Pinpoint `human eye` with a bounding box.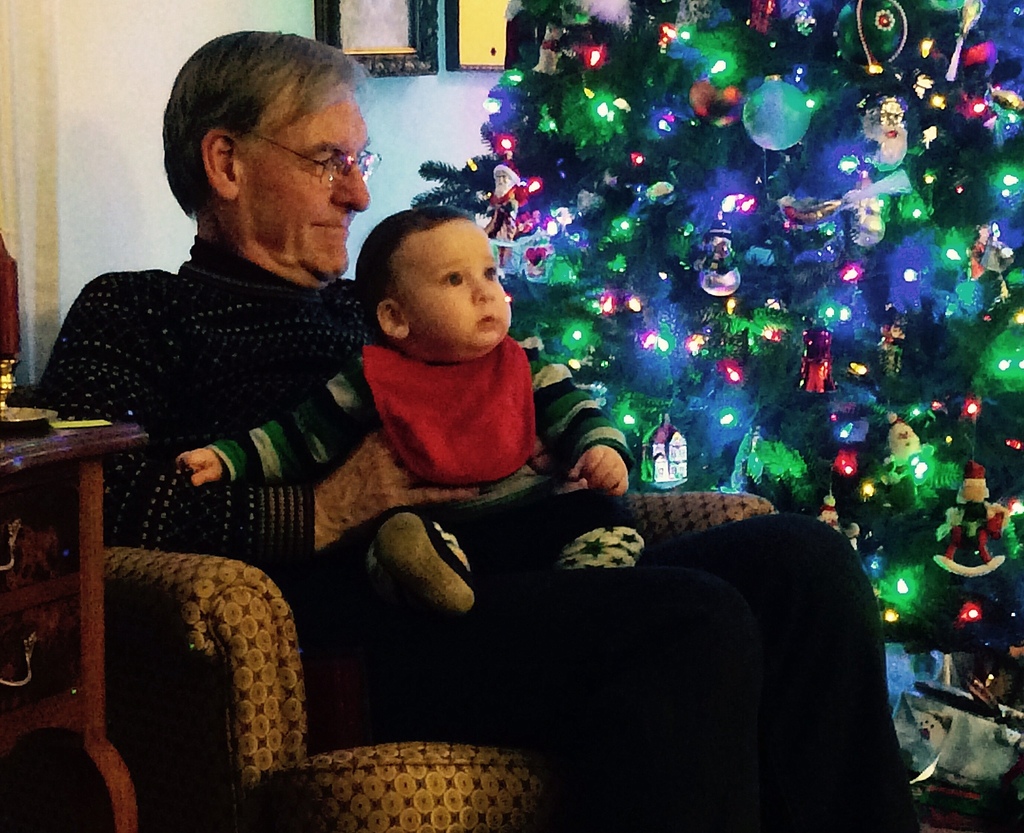
<region>438, 264, 466, 291</region>.
